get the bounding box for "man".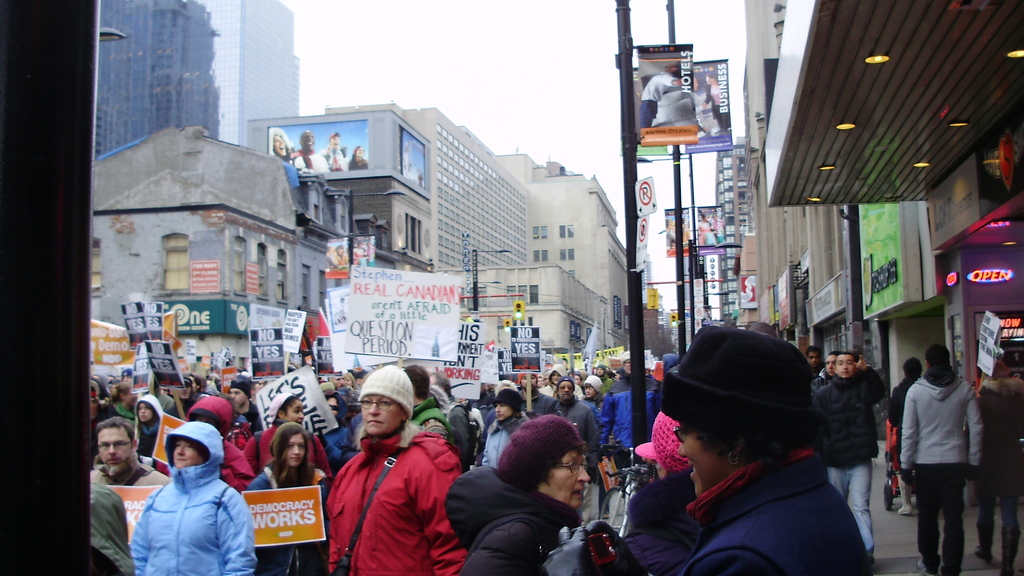
(x1=804, y1=353, x2=892, y2=568).
